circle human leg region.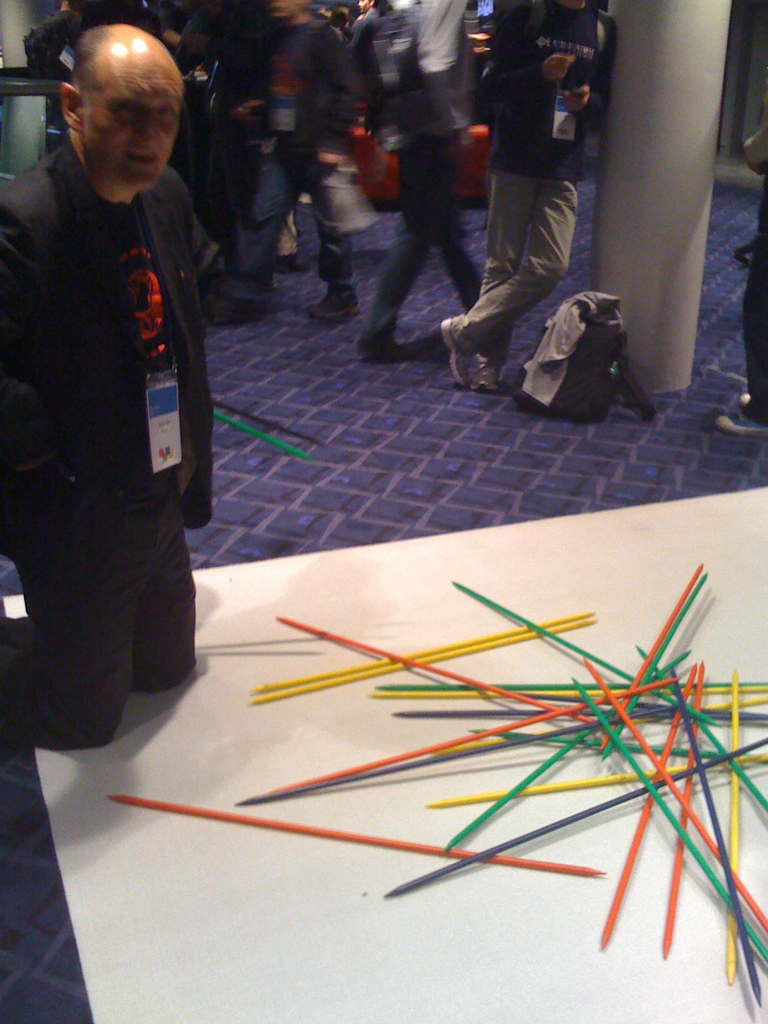
Region: 114:504:202:679.
